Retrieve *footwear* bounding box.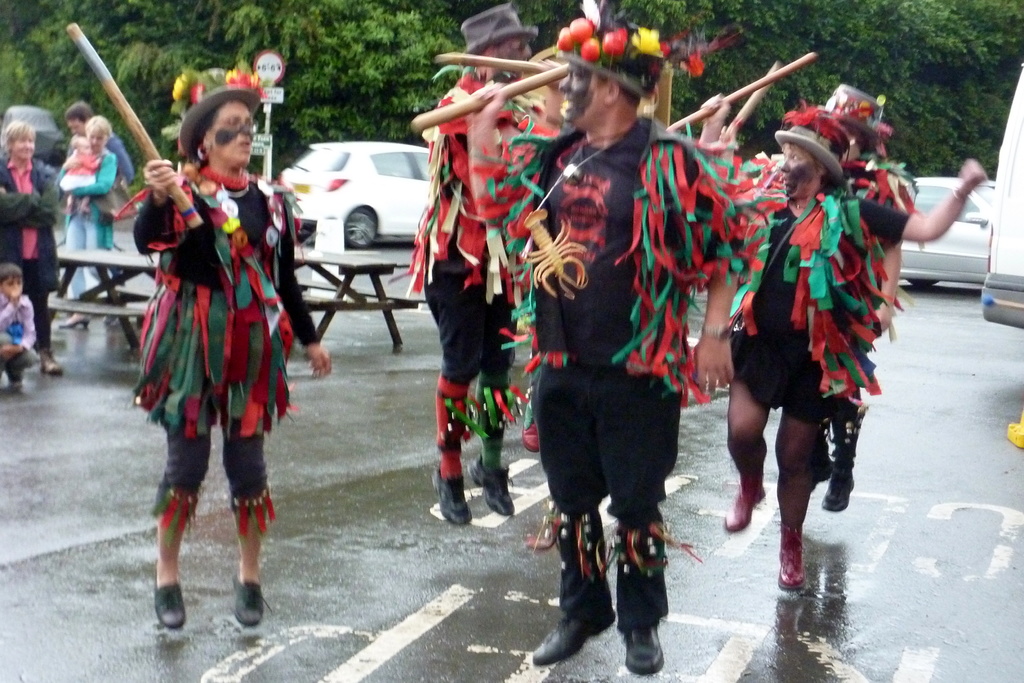
Bounding box: (x1=724, y1=479, x2=763, y2=528).
